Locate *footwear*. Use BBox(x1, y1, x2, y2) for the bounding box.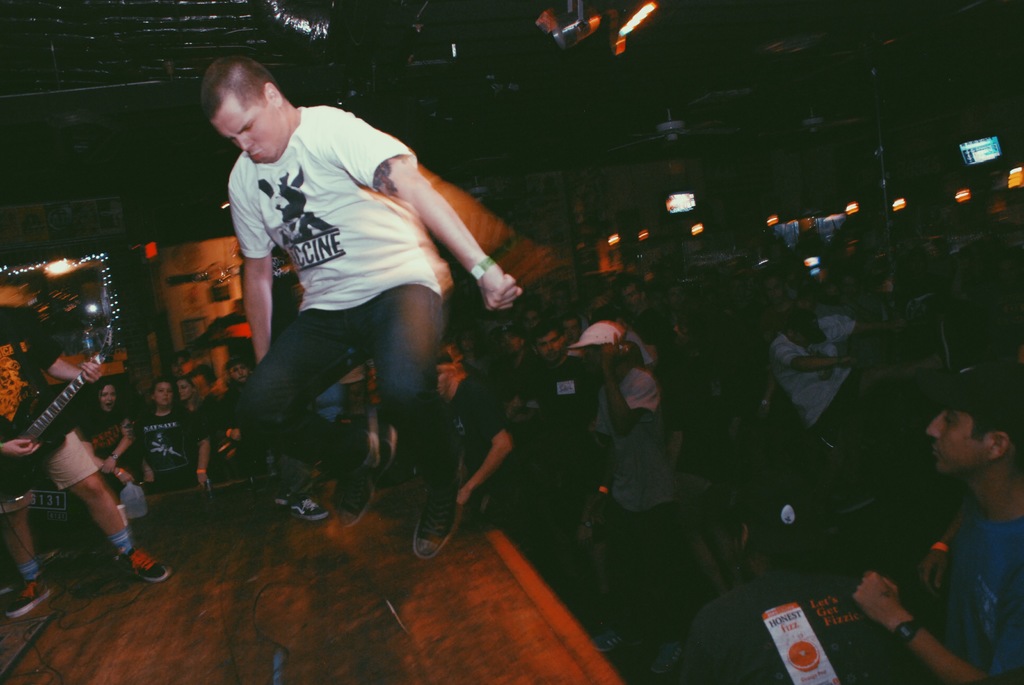
BBox(396, 487, 458, 572).
